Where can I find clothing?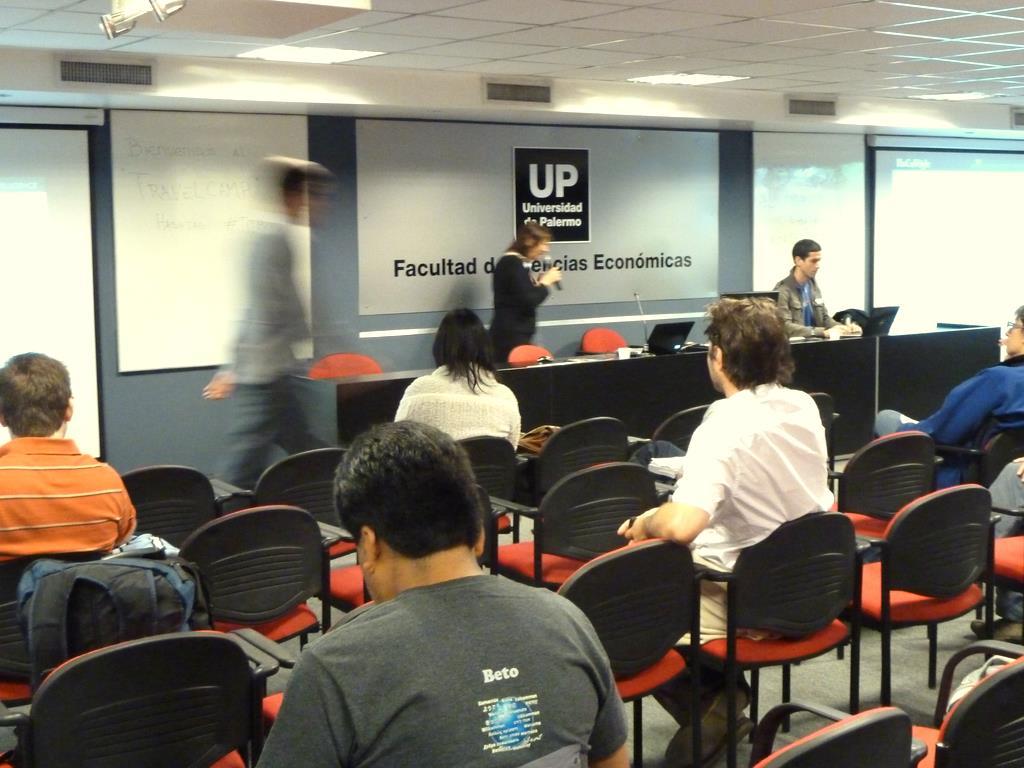
You can find it at detection(396, 360, 523, 463).
